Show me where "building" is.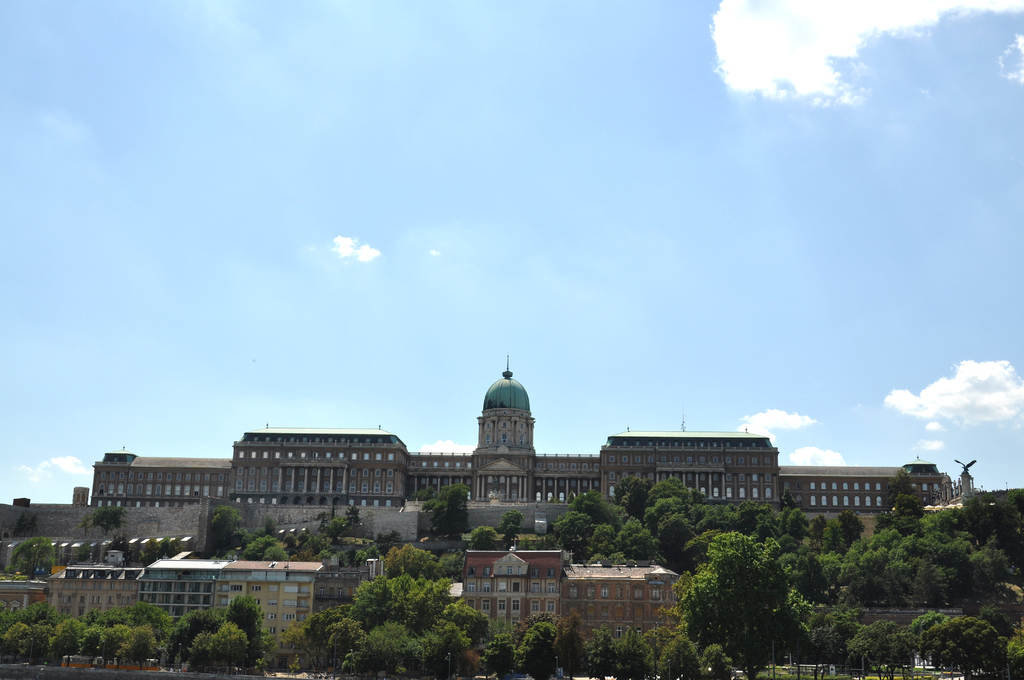
"building" is at (left=90, top=350, right=959, bottom=513).
